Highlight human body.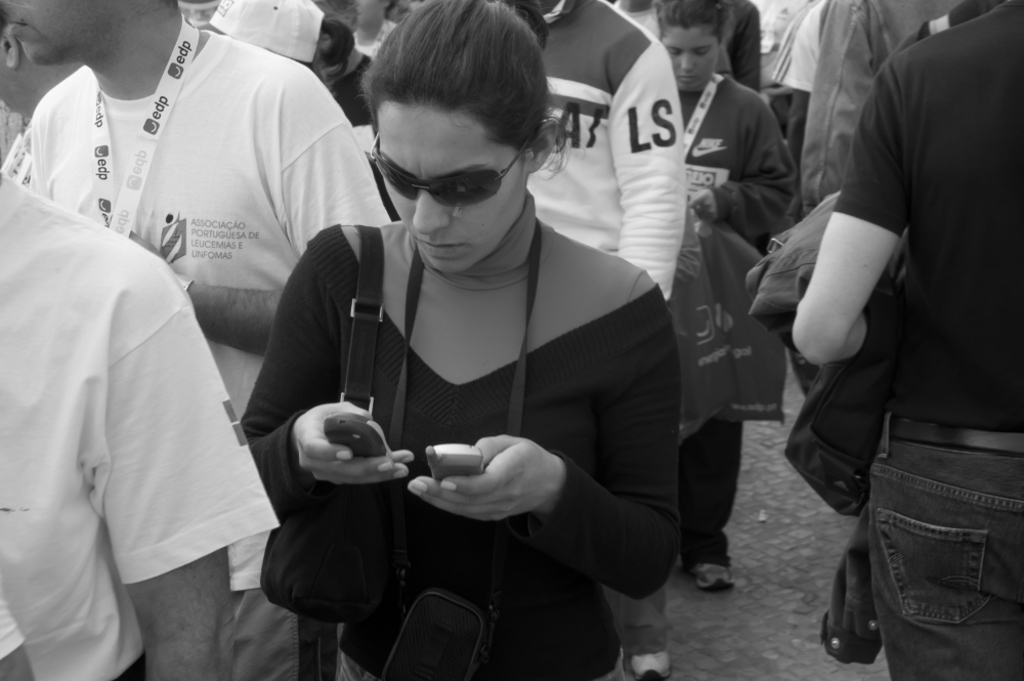
Highlighted region: [x1=0, y1=168, x2=273, y2=680].
